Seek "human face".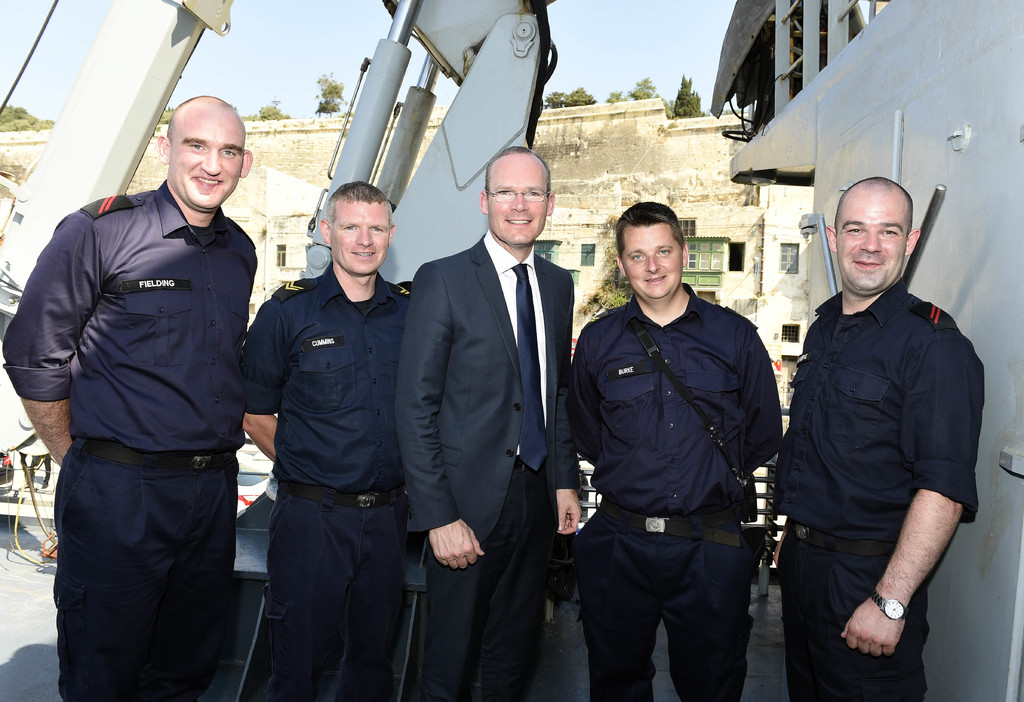
Rect(488, 156, 547, 243).
